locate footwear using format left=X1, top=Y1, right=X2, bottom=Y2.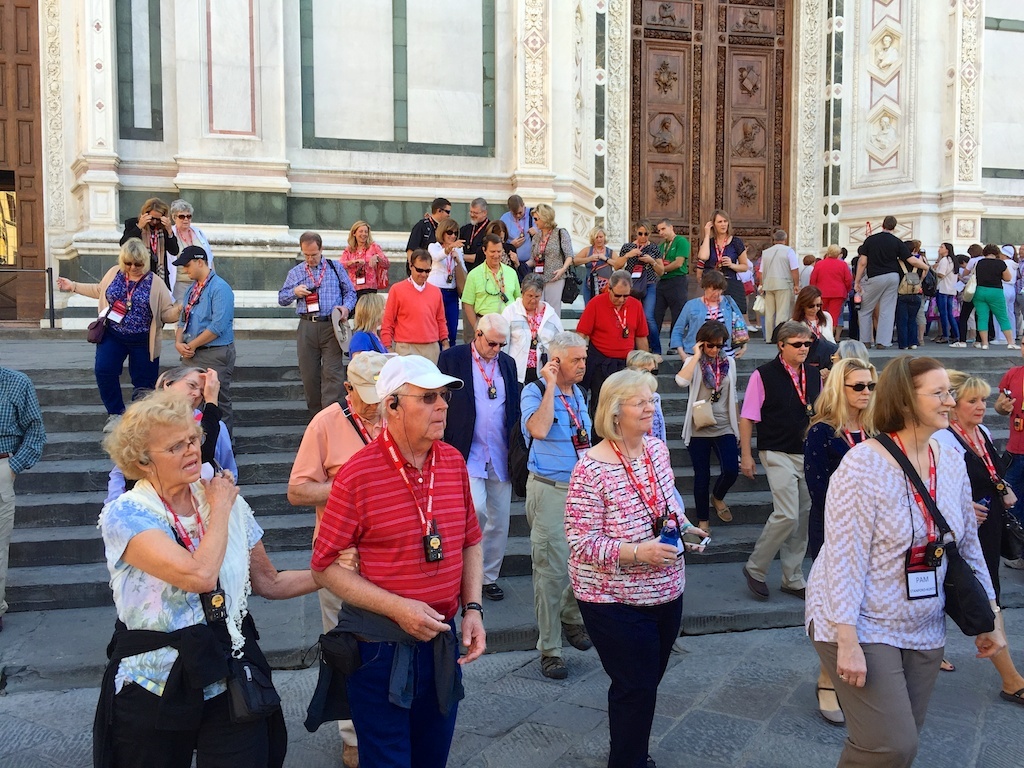
left=560, top=619, right=595, bottom=654.
